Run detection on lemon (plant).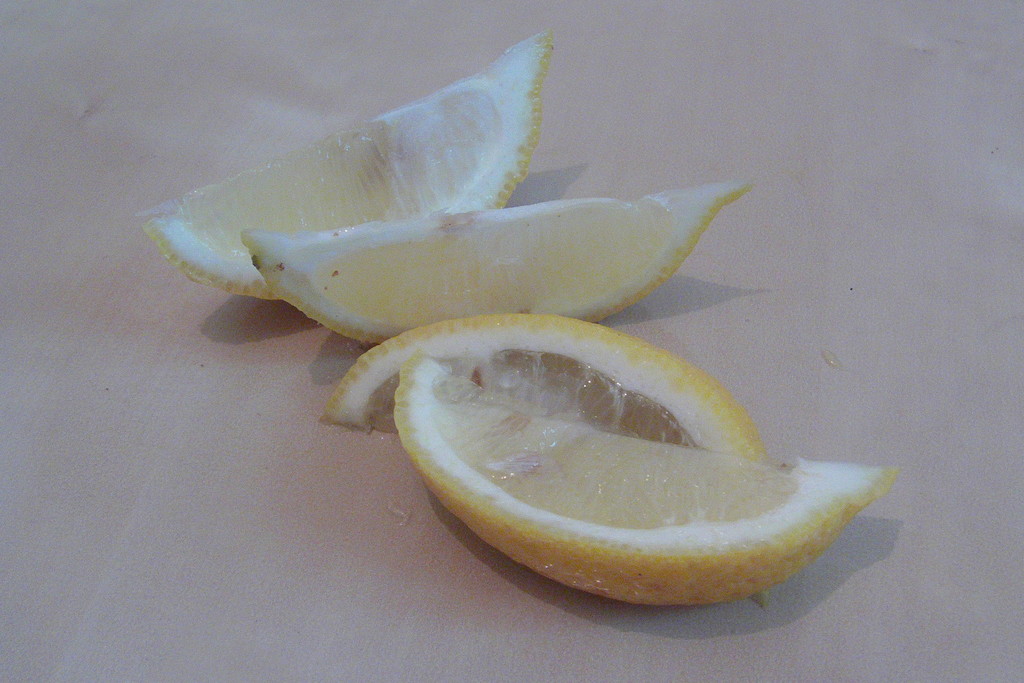
Result: <box>138,37,545,304</box>.
